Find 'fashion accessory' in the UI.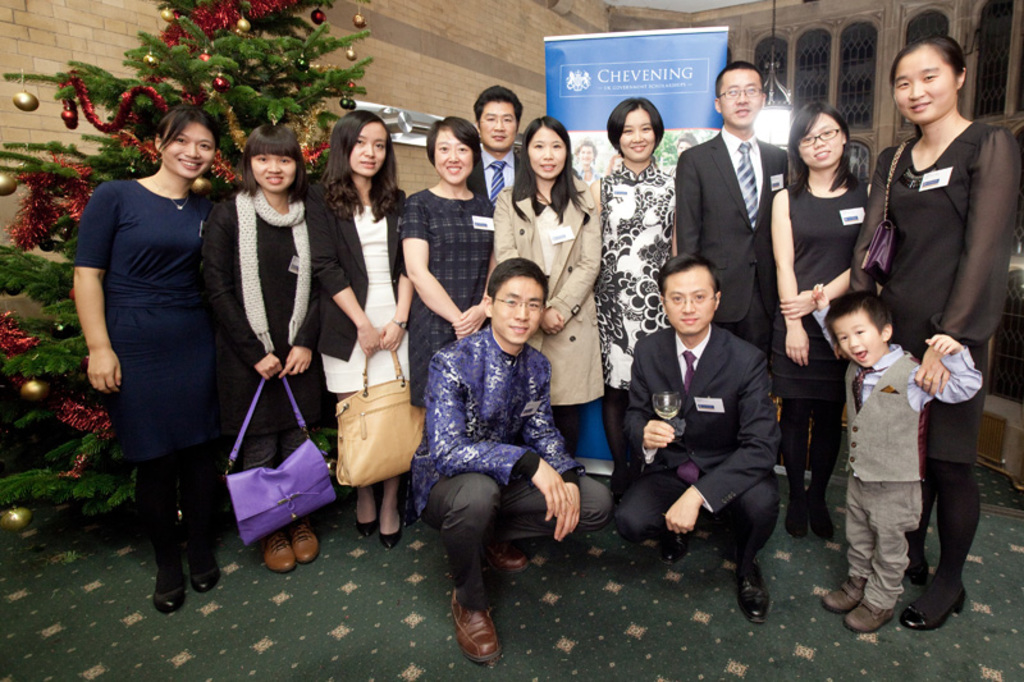
UI element at region(815, 573, 867, 617).
